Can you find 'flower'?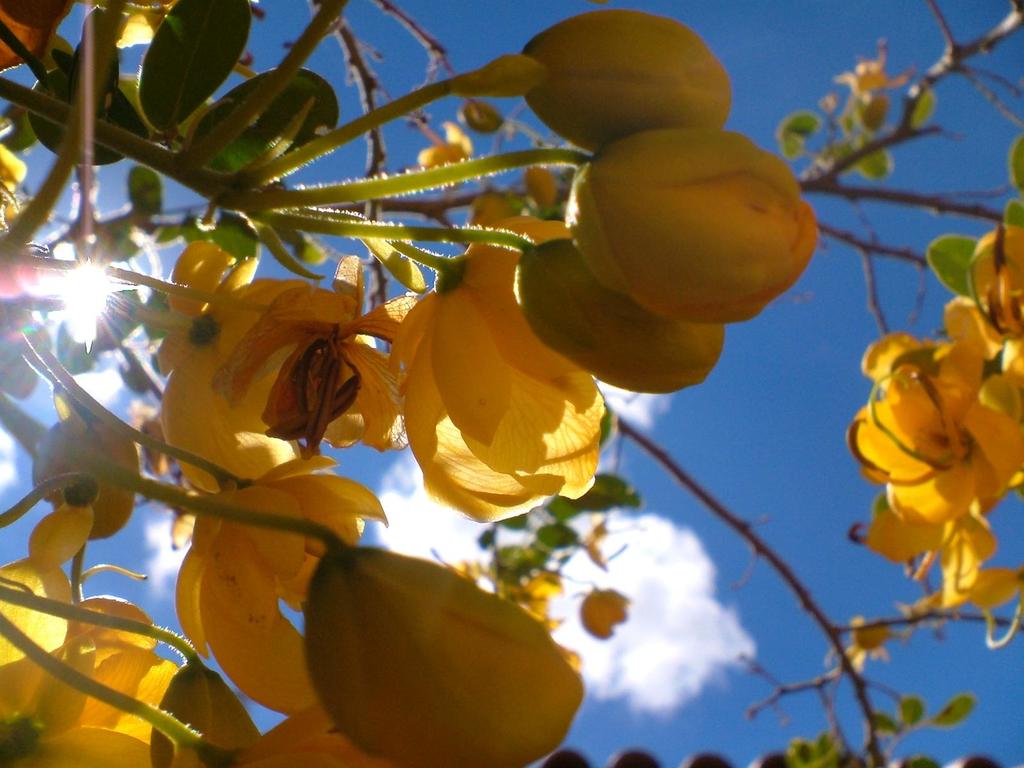
Yes, bounding box: (117, 71, 221, 150).
